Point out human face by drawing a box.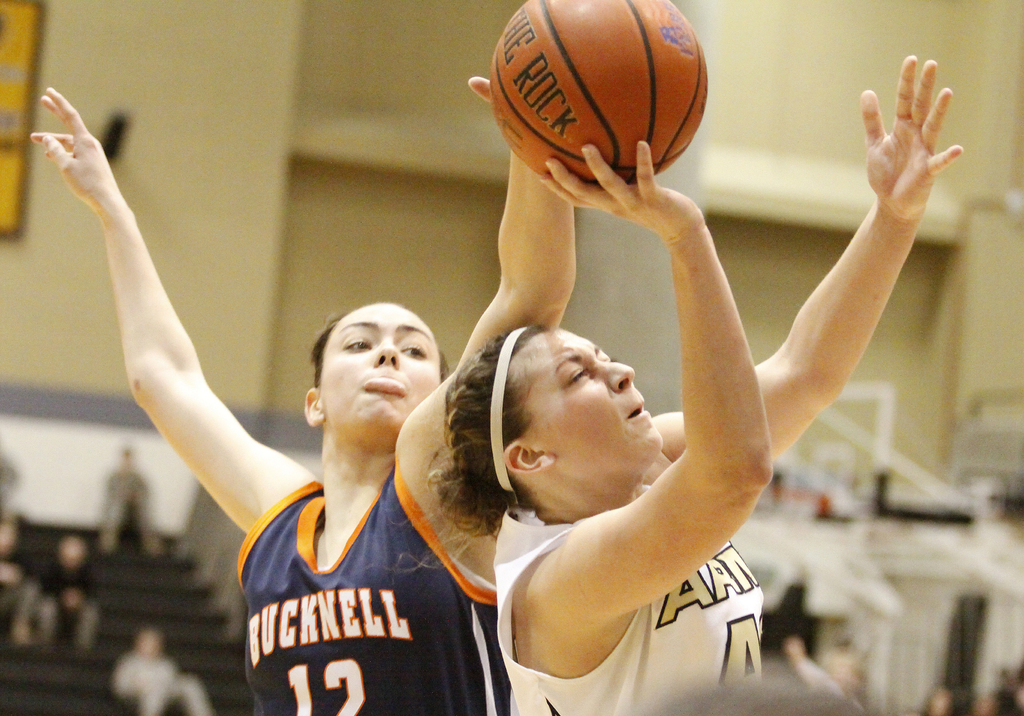
321 299 438 447.
